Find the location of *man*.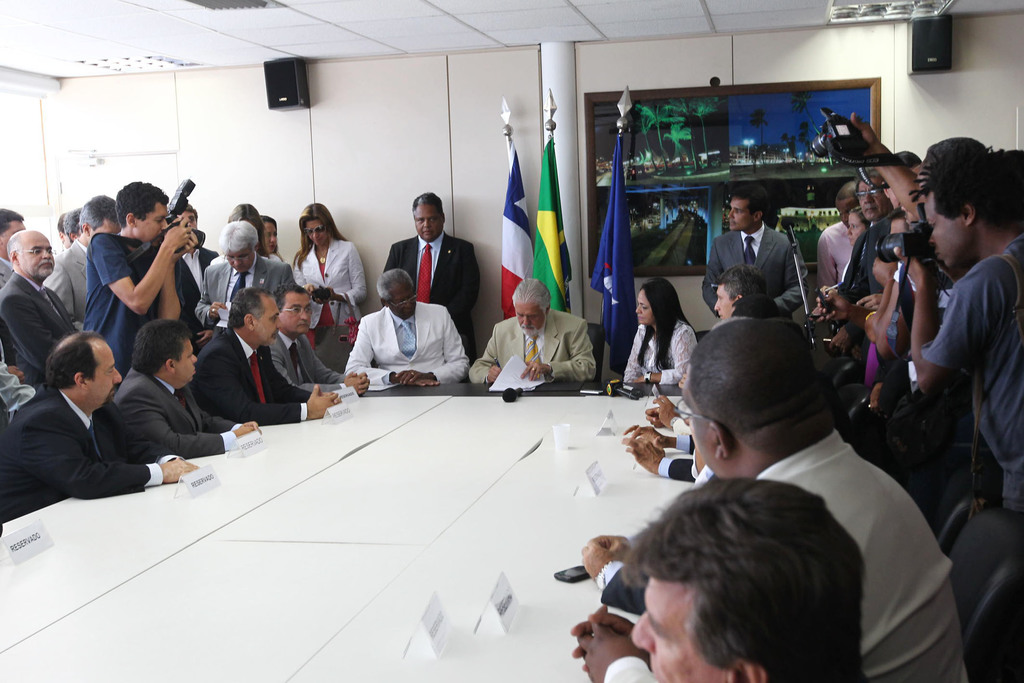
Location: BBox(193, 217, 301, 320).
